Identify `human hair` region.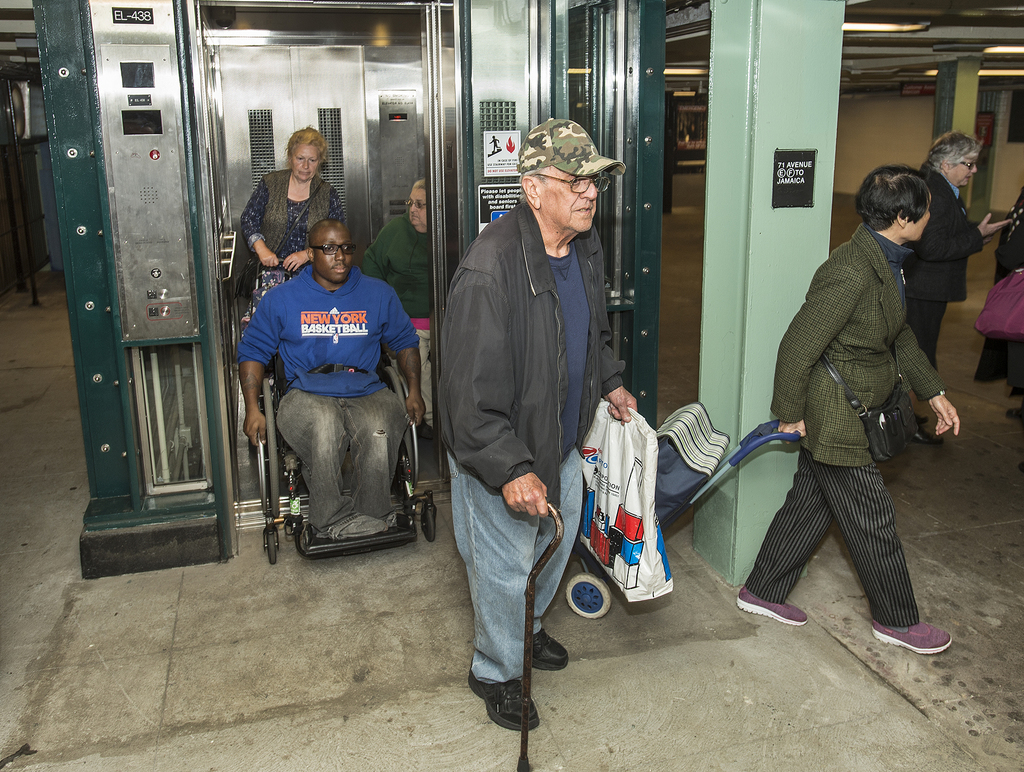
Region: (x1=507, y1=167, x2=545, y2=205).
